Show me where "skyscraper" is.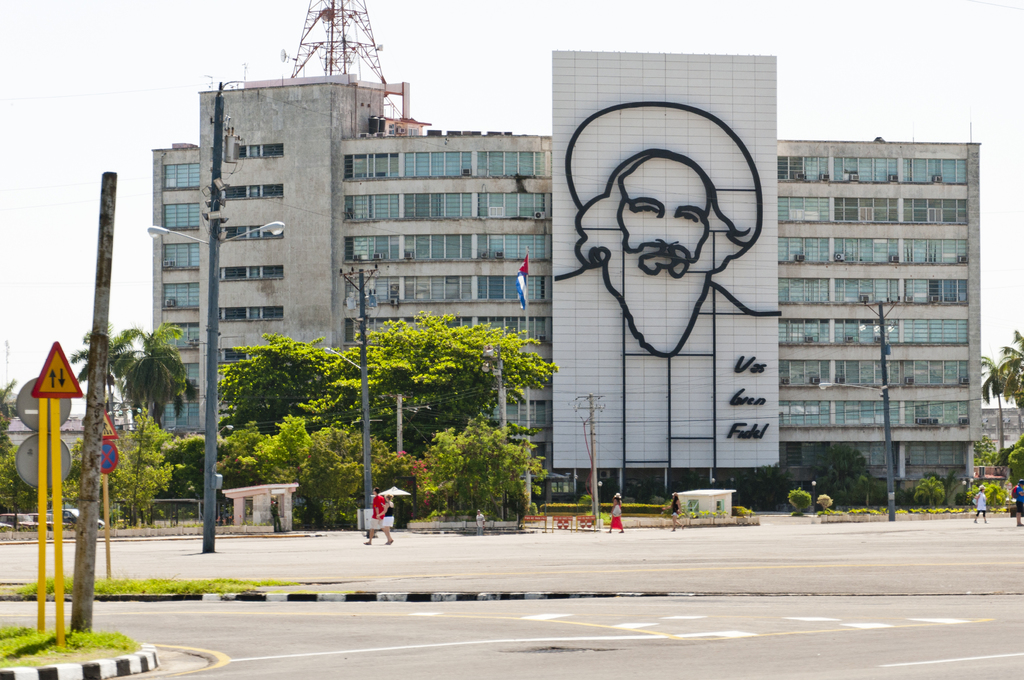
"skyscraper" is at Rect(148, 44, 984, 504).
